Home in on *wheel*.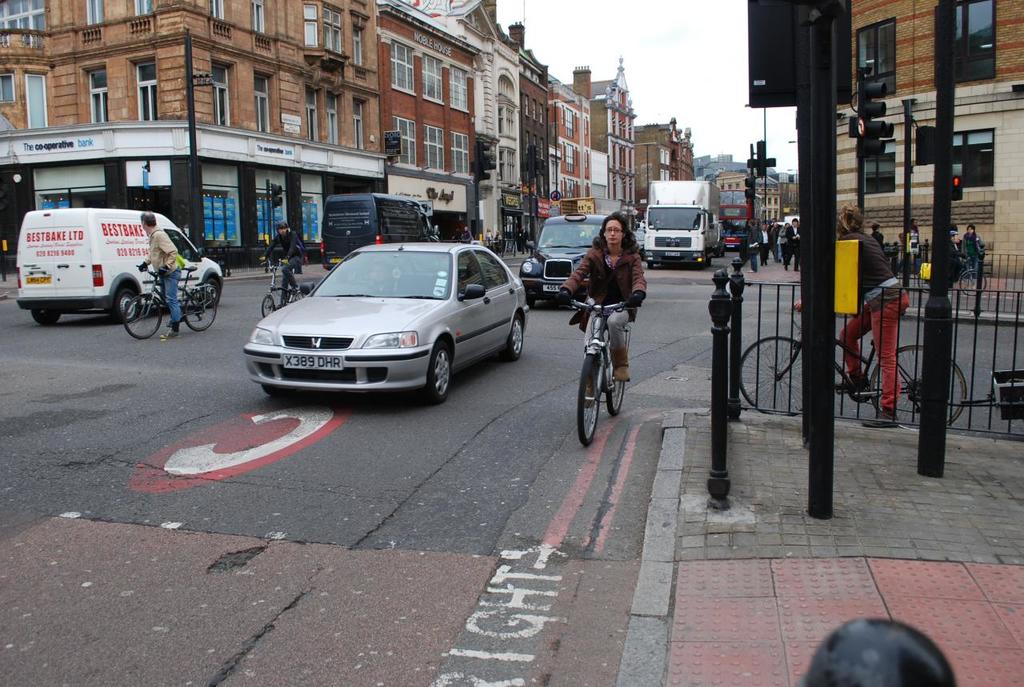
Homed in at {"x1": 125, "y1": 297, "x2": 162, "y2": 339}.
